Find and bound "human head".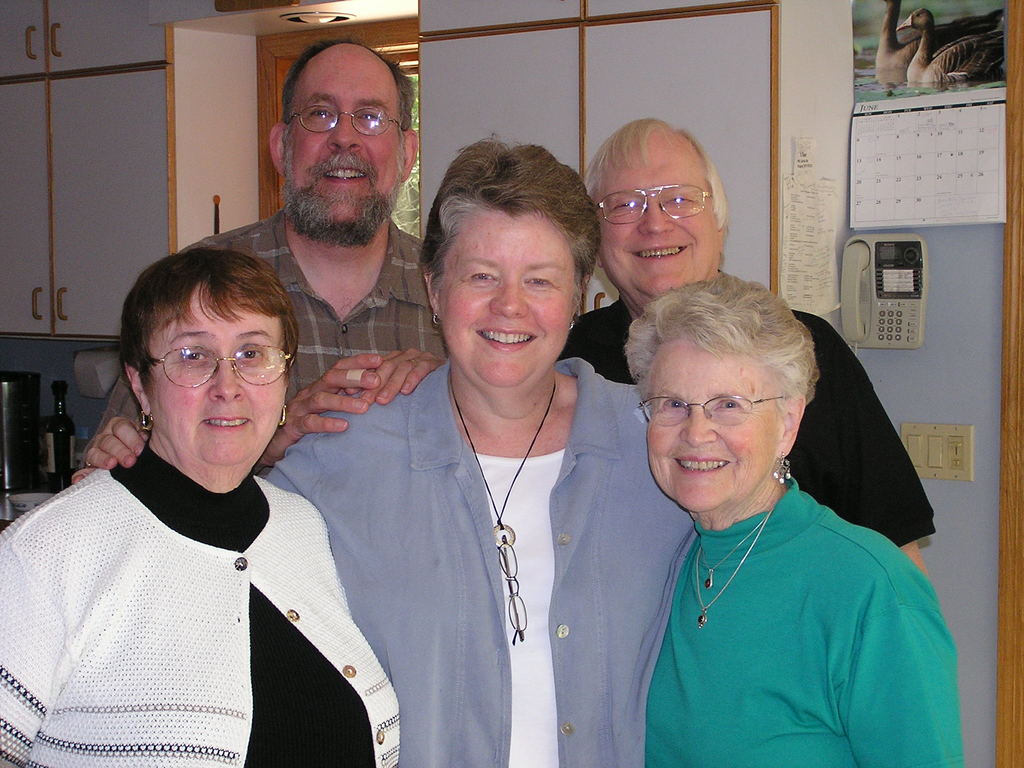
Bound: 418,129,604,399.
